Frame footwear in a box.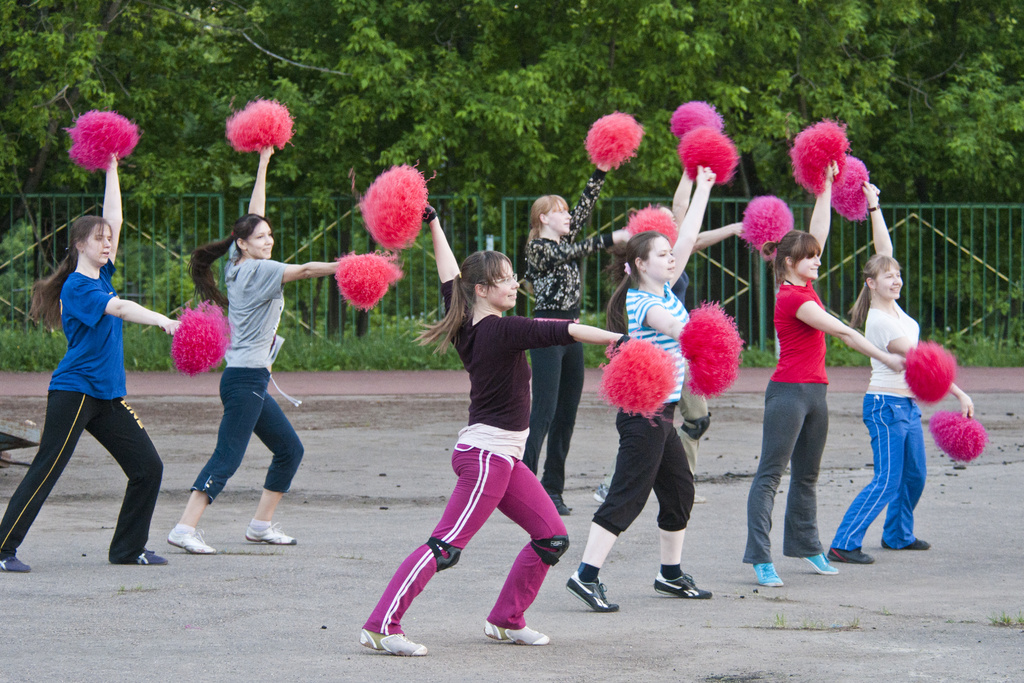
BBox(244, 518, 300, 549).
